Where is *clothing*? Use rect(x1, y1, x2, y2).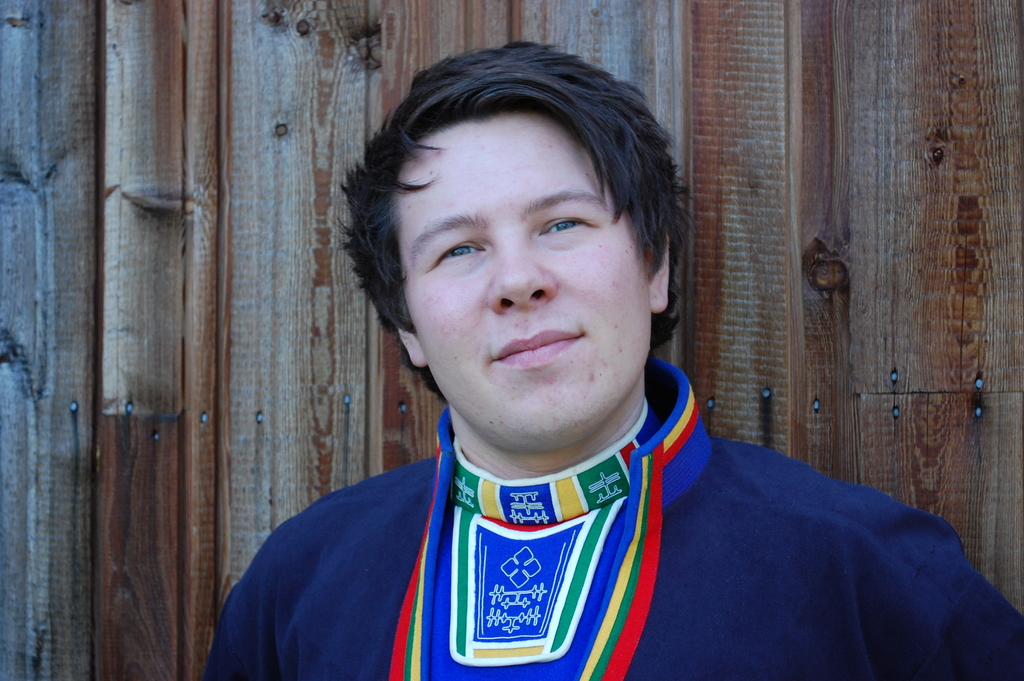
rect(243, 373, 961, 673).
